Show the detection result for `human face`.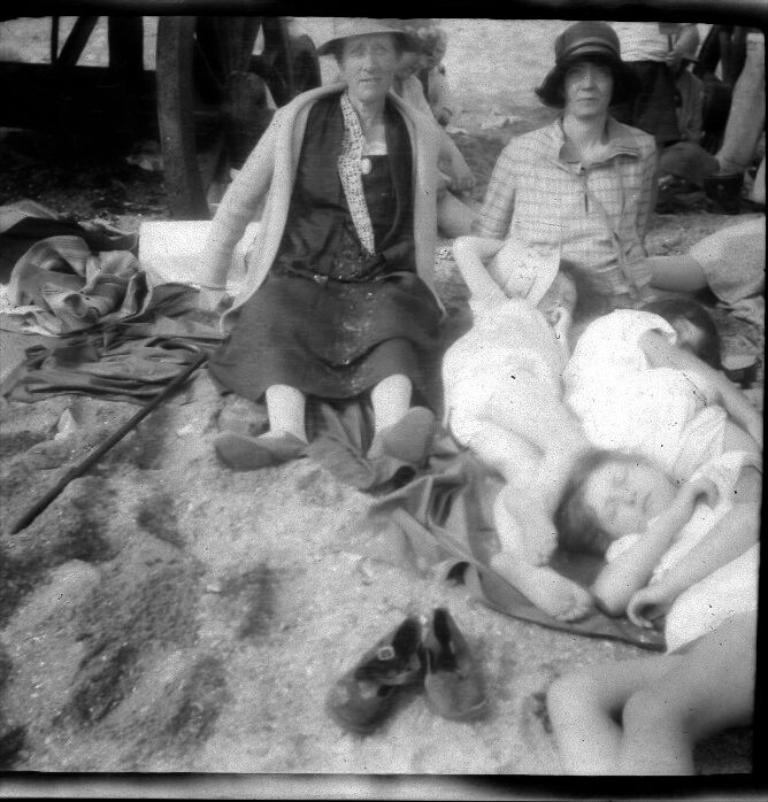
669/314/704/346.
